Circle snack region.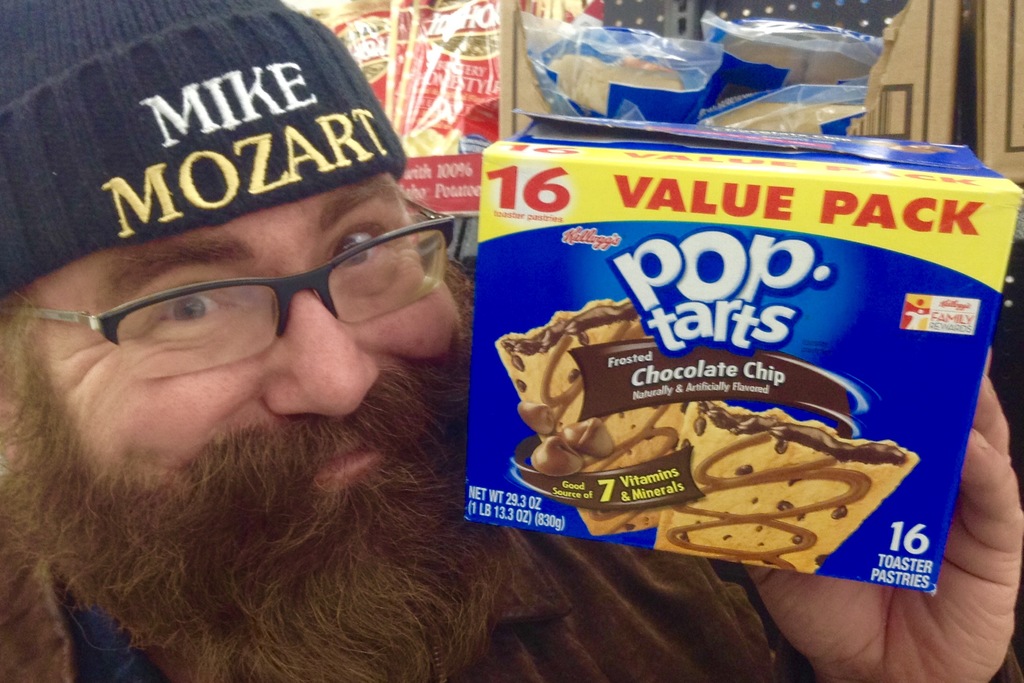
Region: [x1=691, y1=72, x2=891, y2=136].
